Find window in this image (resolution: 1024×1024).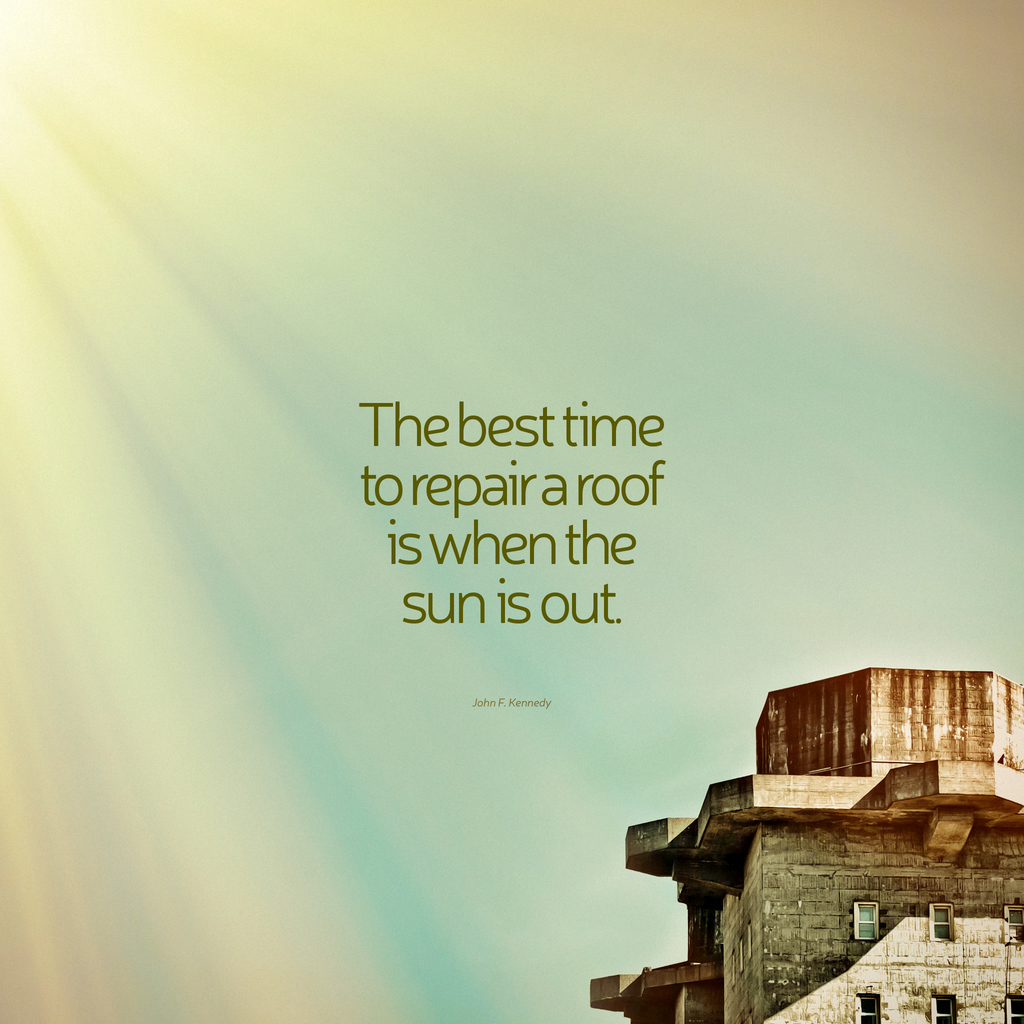
left=1003, top=906, right=1023, bottom=942.
